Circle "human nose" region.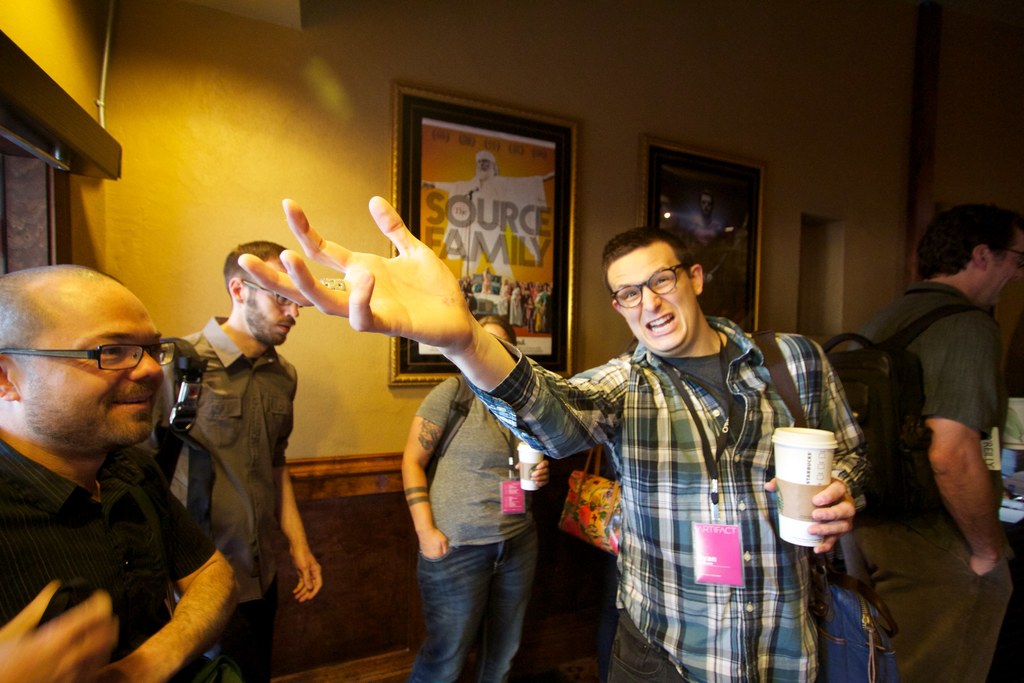
Region: <box>1014,269,1023,281</box>.
